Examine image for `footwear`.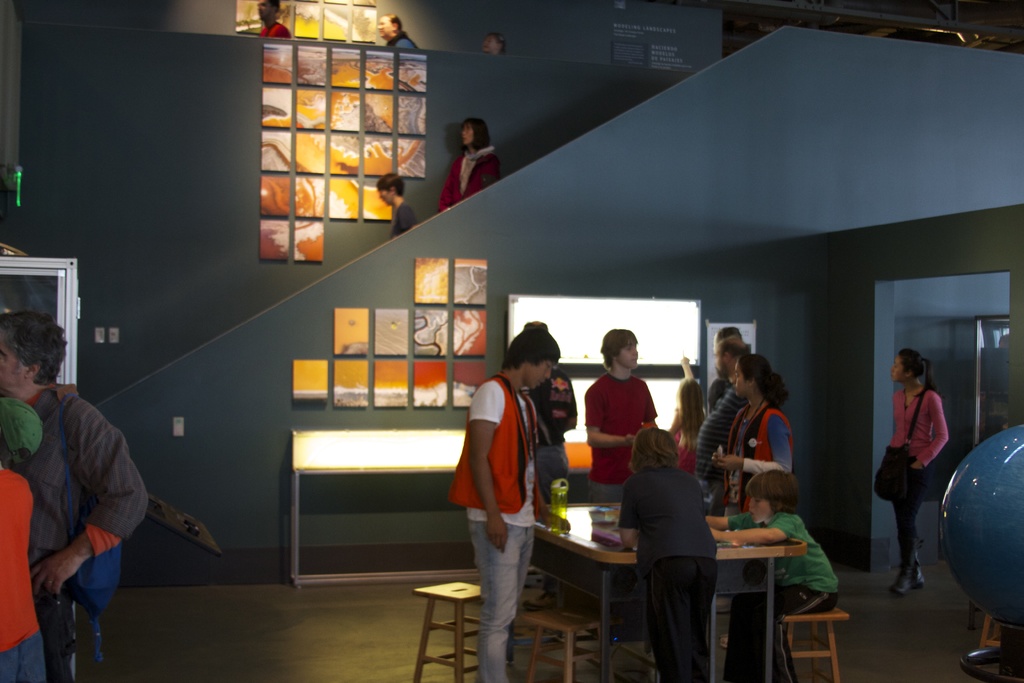
Examination result: bbox=(893, 555, 915, 595).
